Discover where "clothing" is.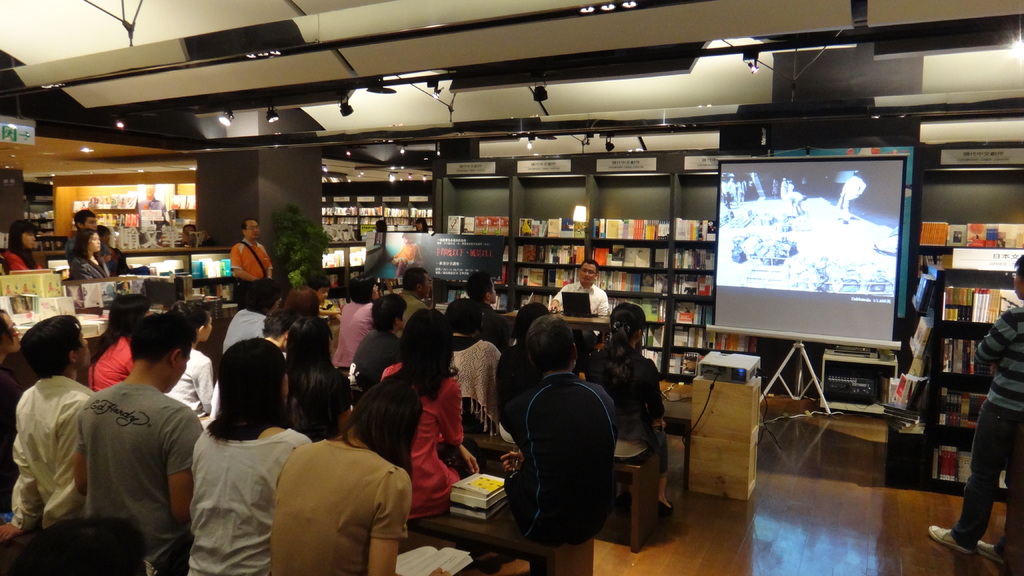
Discovered at <box>72,257,104,282</box>.
